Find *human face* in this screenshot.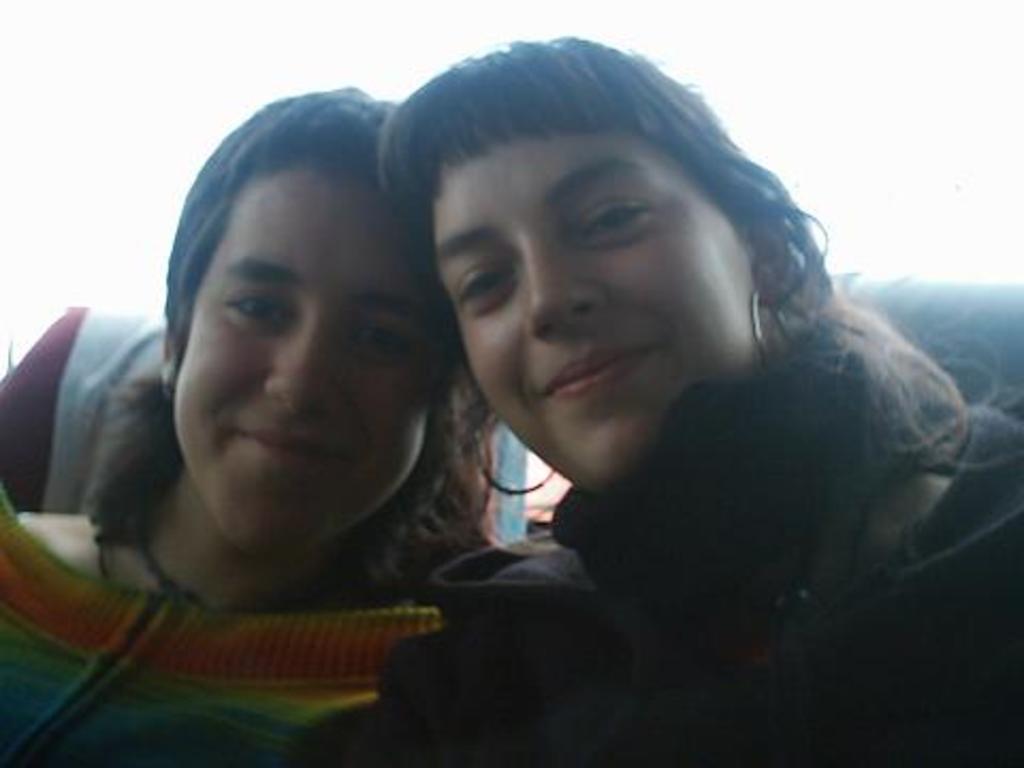
The bounding box for *human face* is select_region(431, 137, 753, 491).
